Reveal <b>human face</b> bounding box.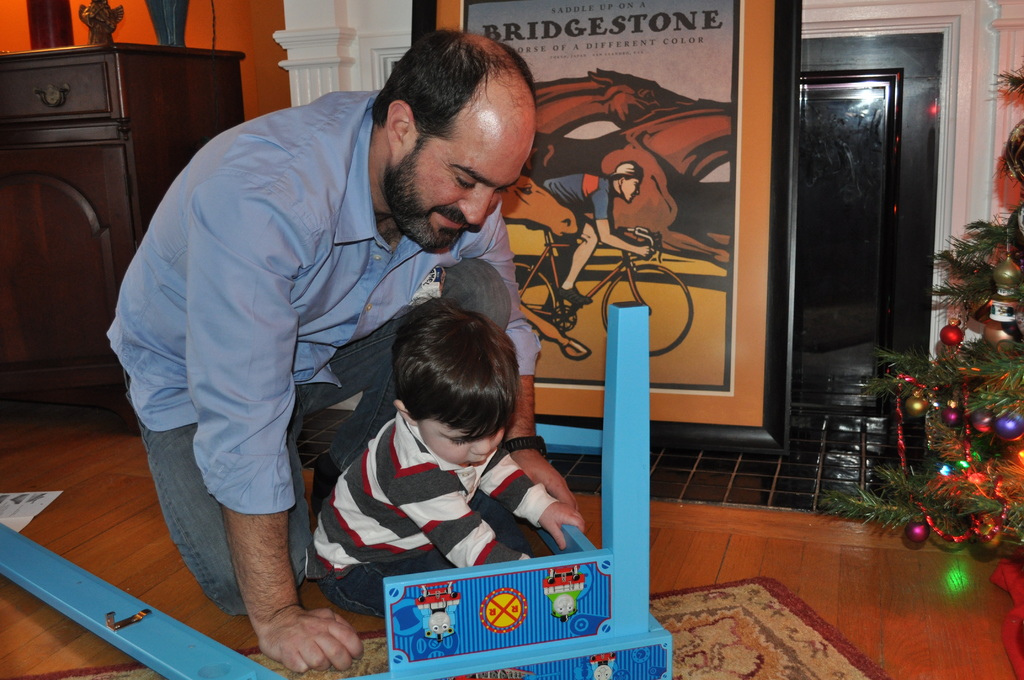
Revealed: 421:418:504:467.
